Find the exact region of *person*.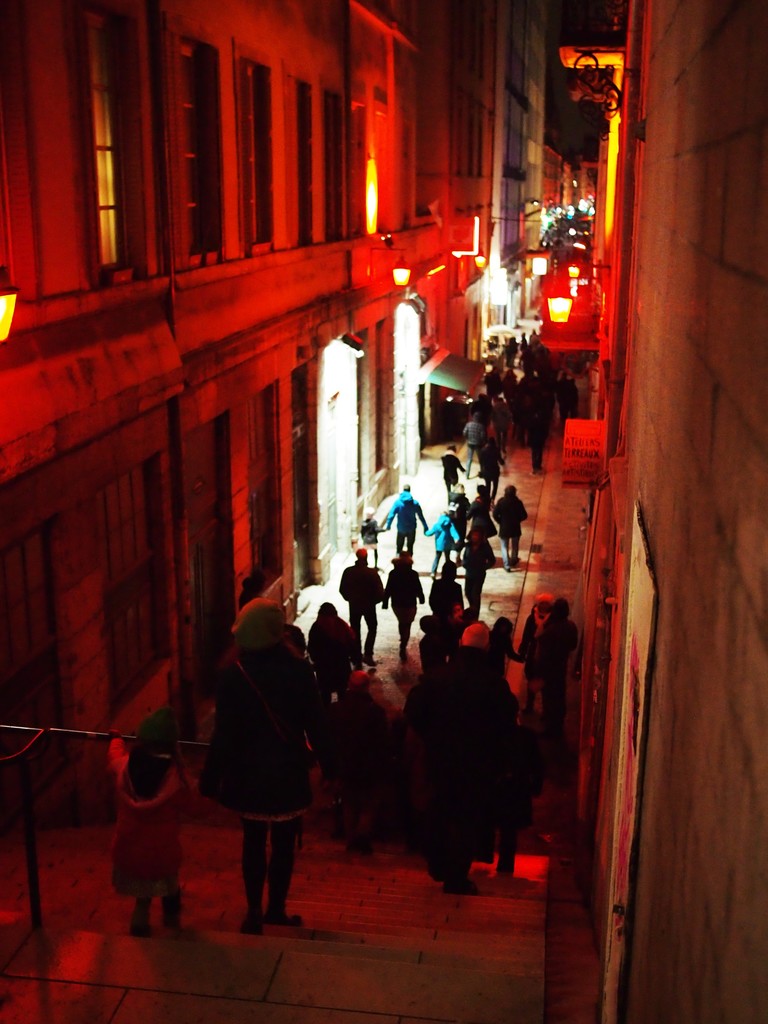
Exact region: box=[440, 325, 598, 495].
